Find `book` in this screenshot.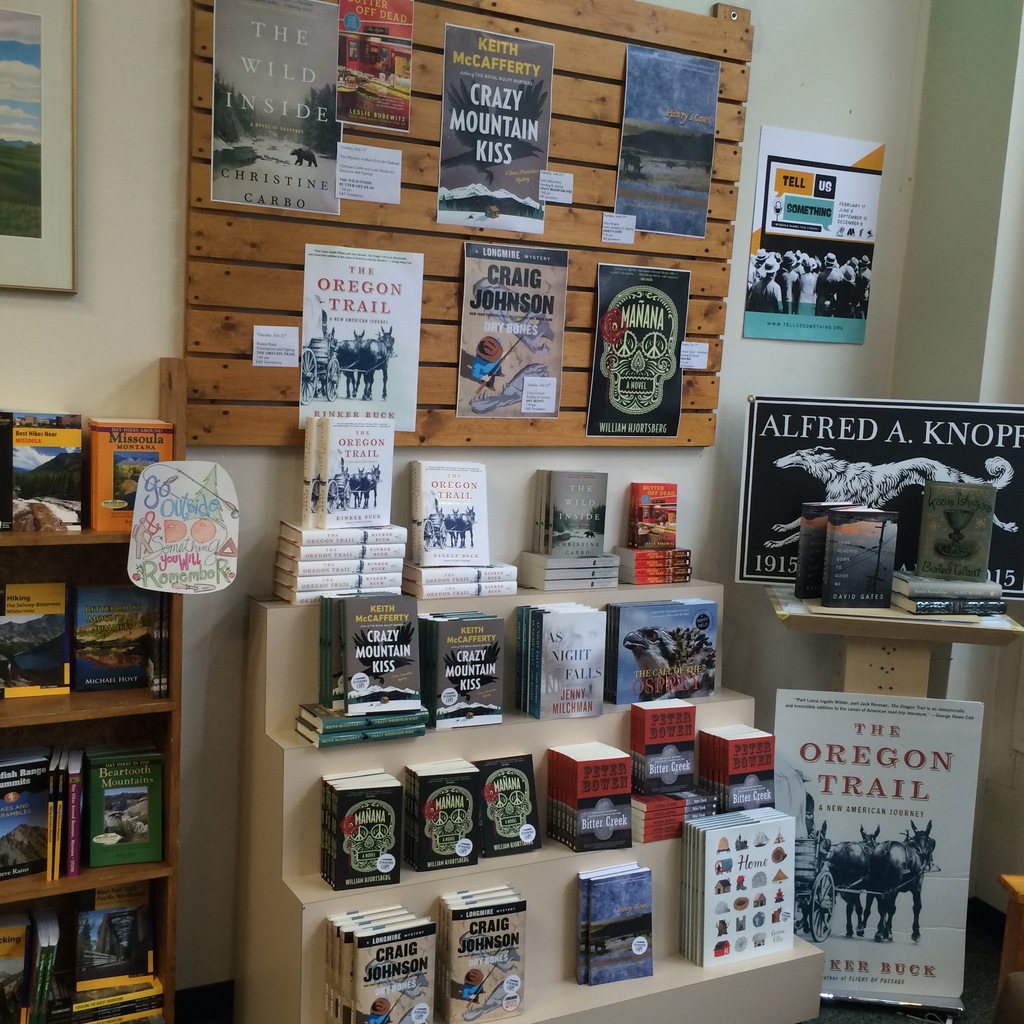
The bounding box for `book` is select_region(609, 600, 724, 709).
